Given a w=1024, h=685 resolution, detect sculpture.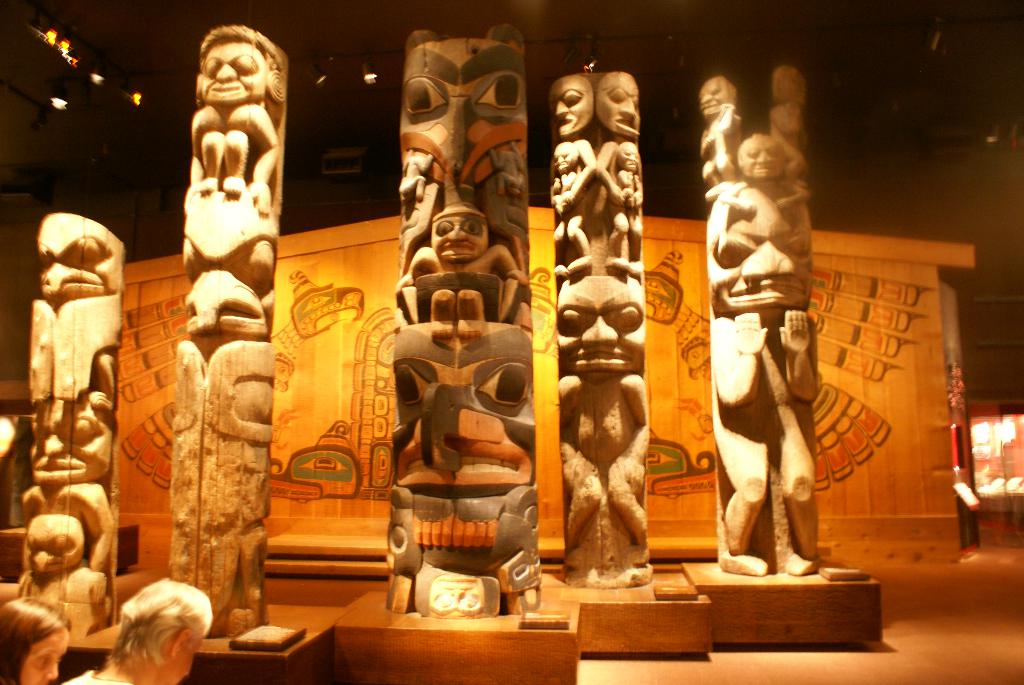
<bbox>396, 203, 529, 320</bbox>.
